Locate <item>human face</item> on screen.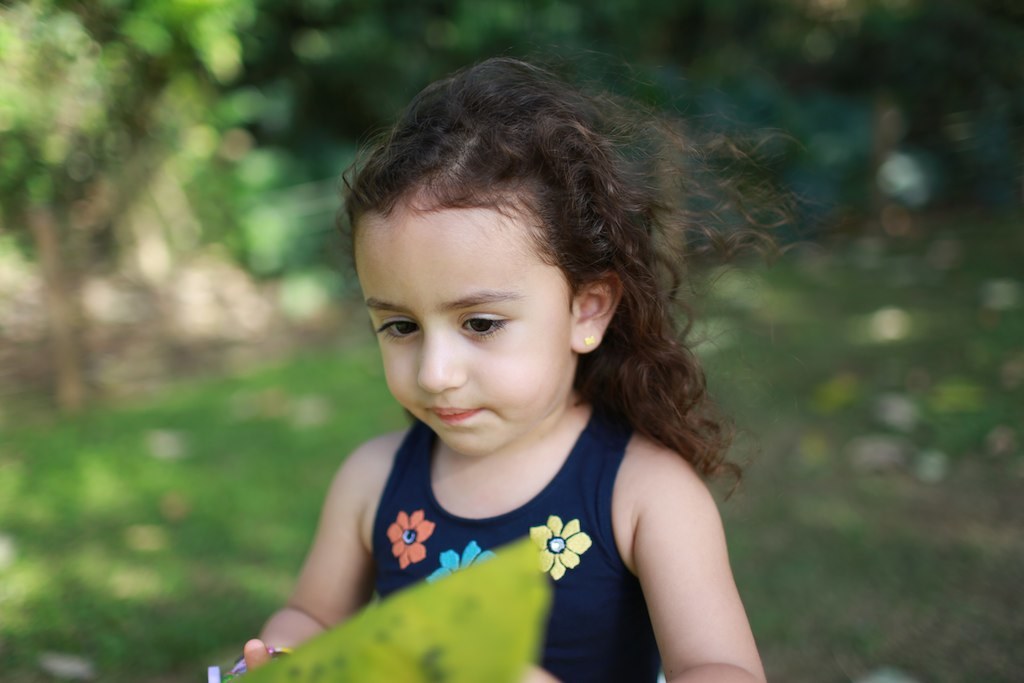
On screen at <bbox>354, 198, 573, 457</bbox>.
